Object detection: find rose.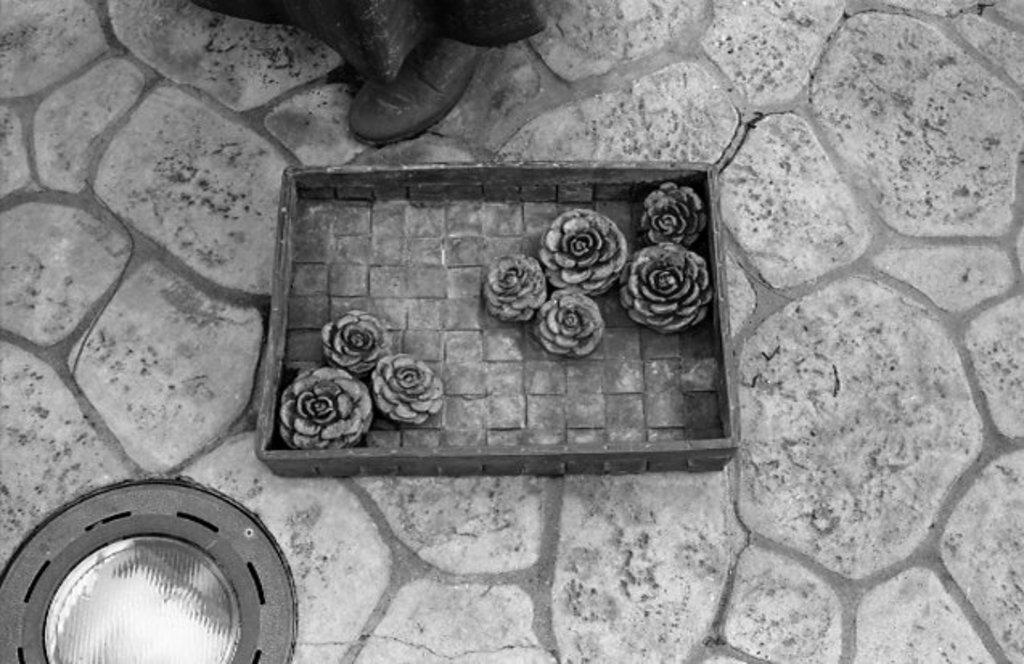
BBox(275, 363, 373, 452).
